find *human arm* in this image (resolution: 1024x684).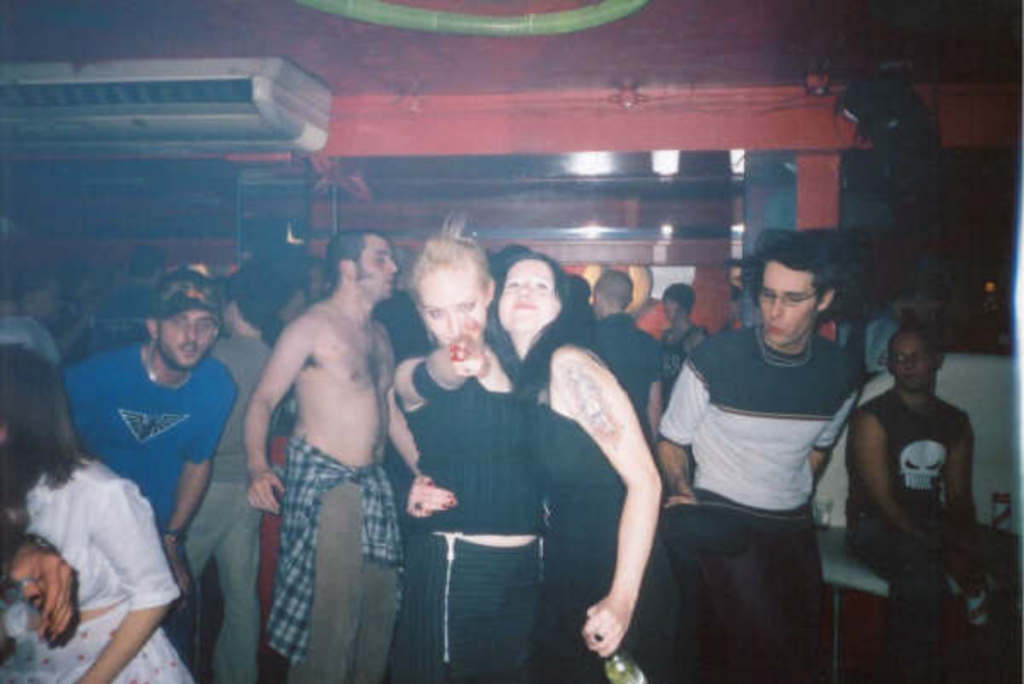
(567,339,686,653).
